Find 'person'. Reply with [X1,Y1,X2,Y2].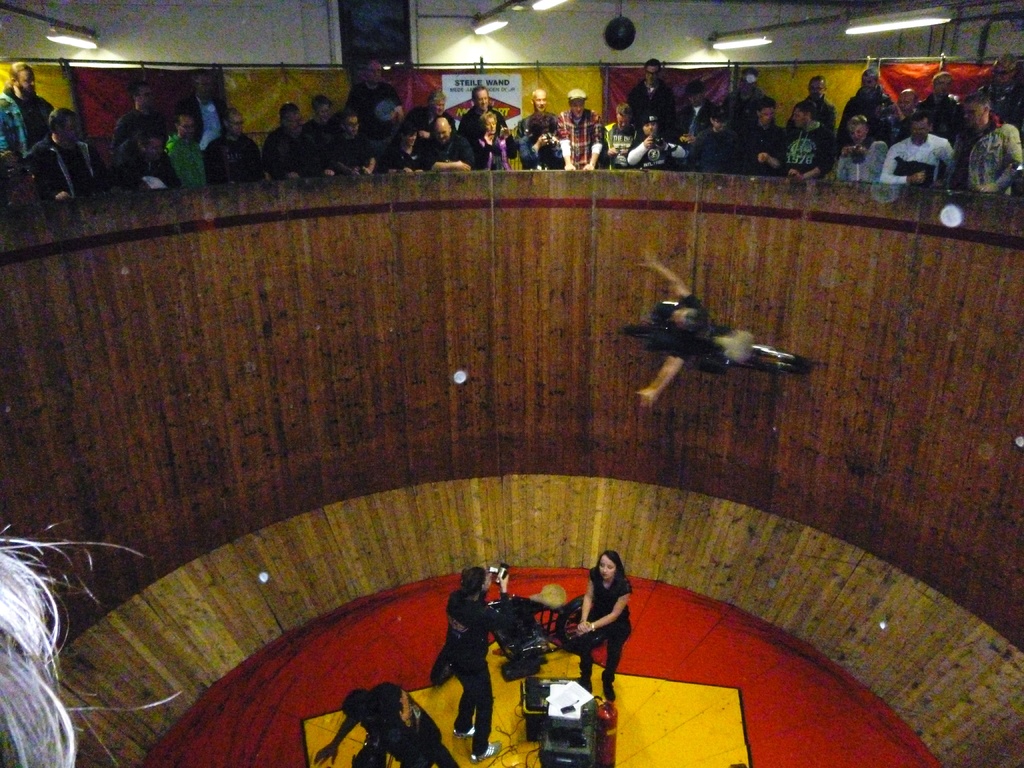
[565,548,636,717].
